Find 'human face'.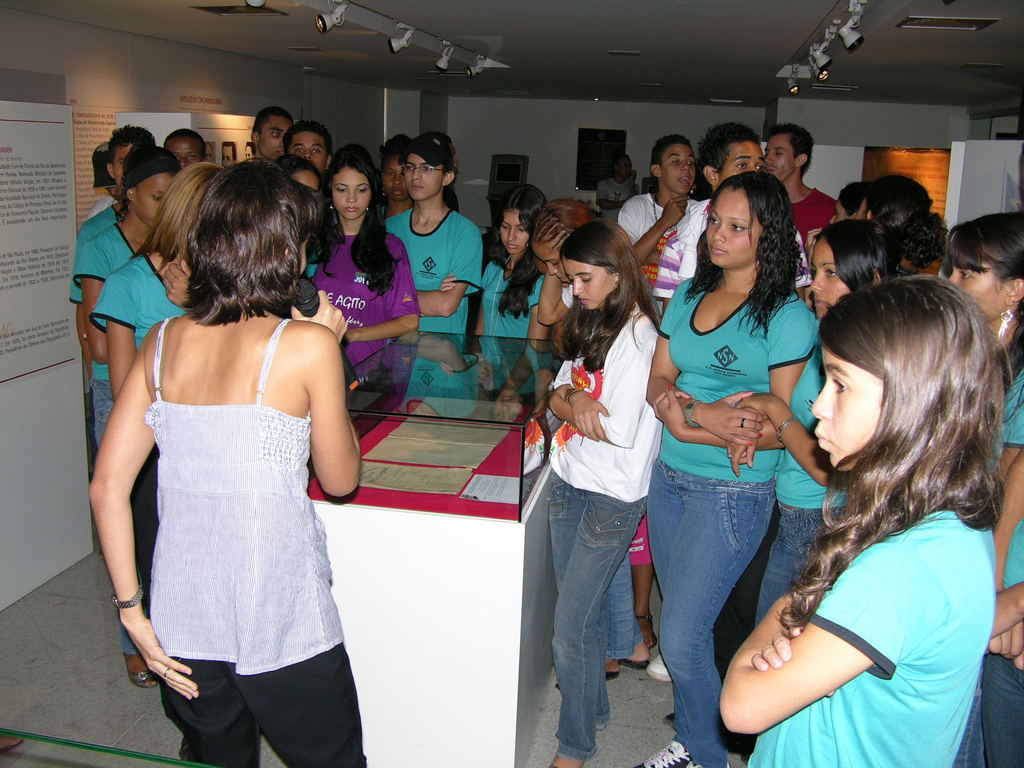
Rect(854, 199, 868, 224).
